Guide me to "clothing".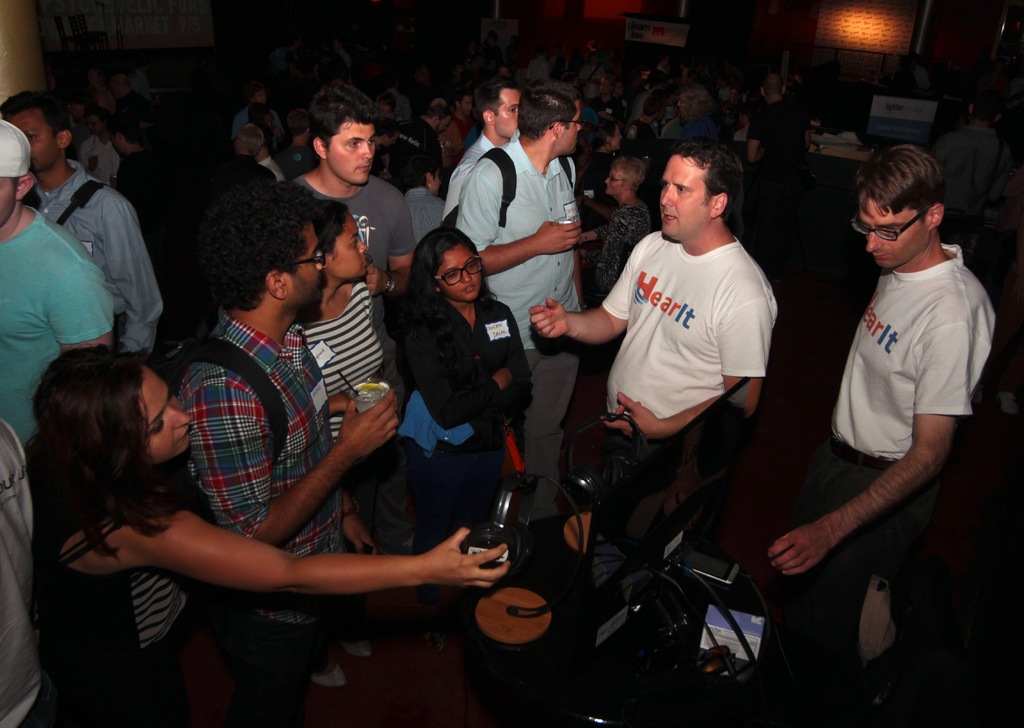
Guidance: (811, 214, 982, 558).
